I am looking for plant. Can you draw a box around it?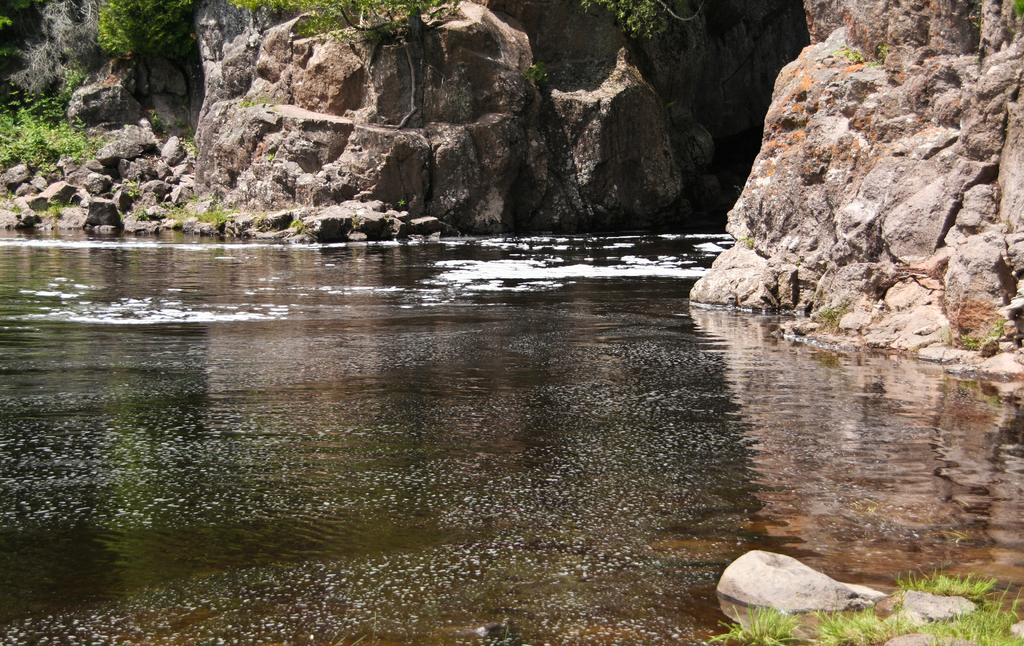
Sure, the bounding box is x1=959, y1=331, x2=982, y2=351.
